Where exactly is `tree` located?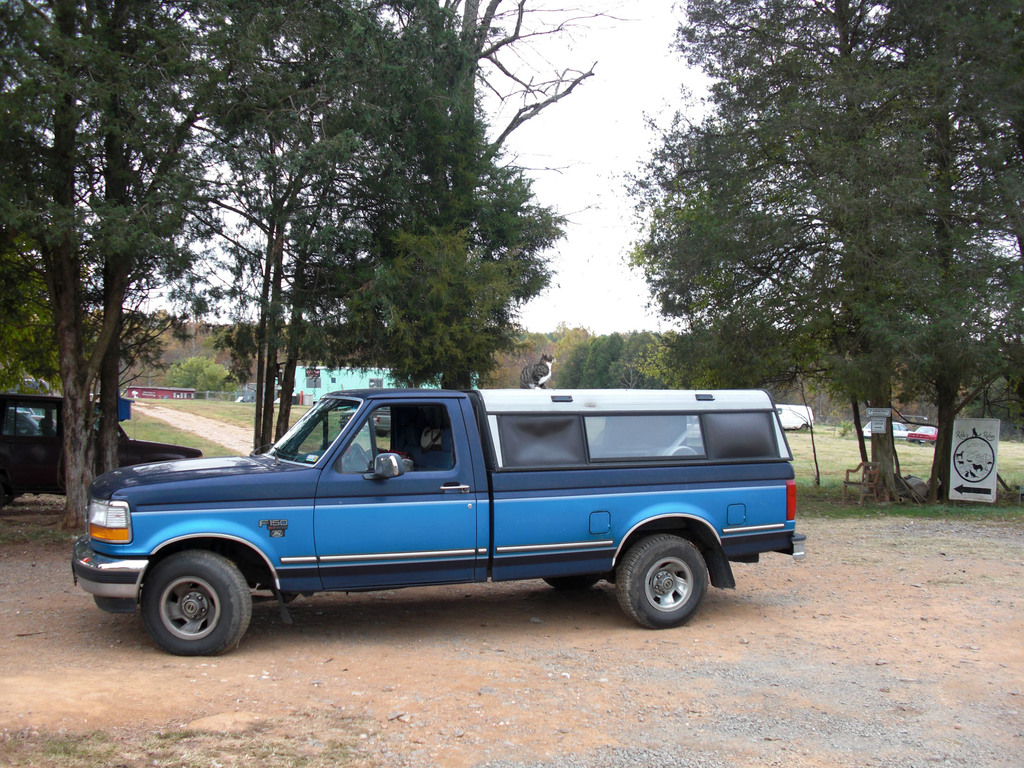
Its bounding box is 943, 333, 1005, 437.
